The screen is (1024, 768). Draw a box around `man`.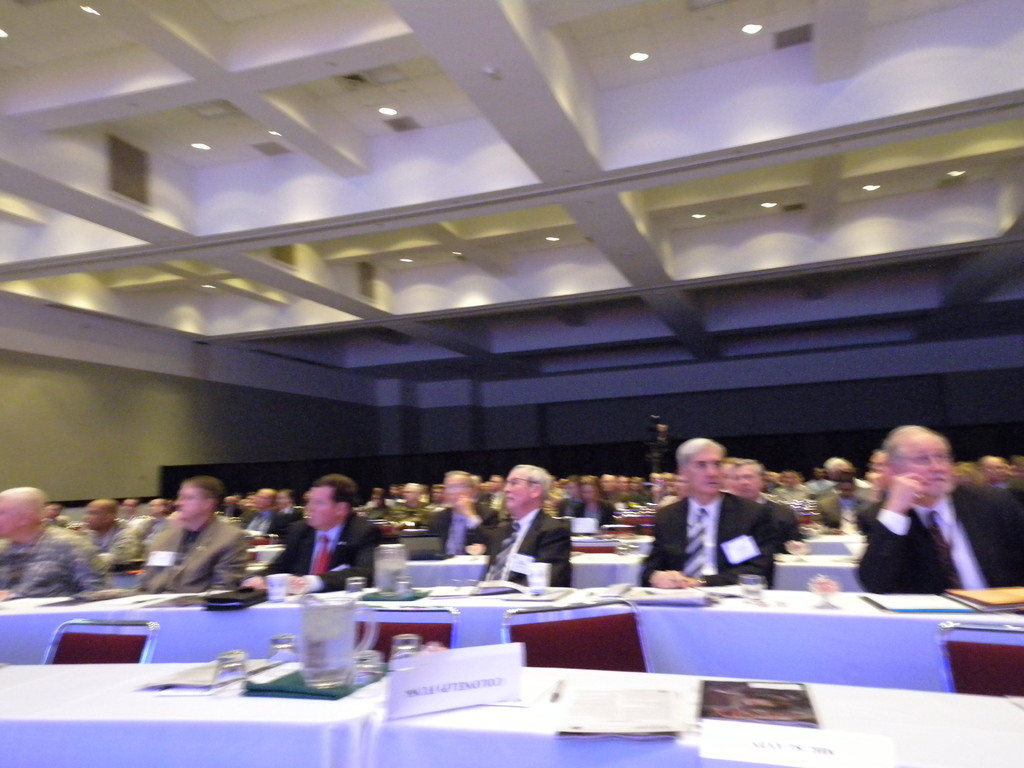
box(127, 491, 173, 577).
